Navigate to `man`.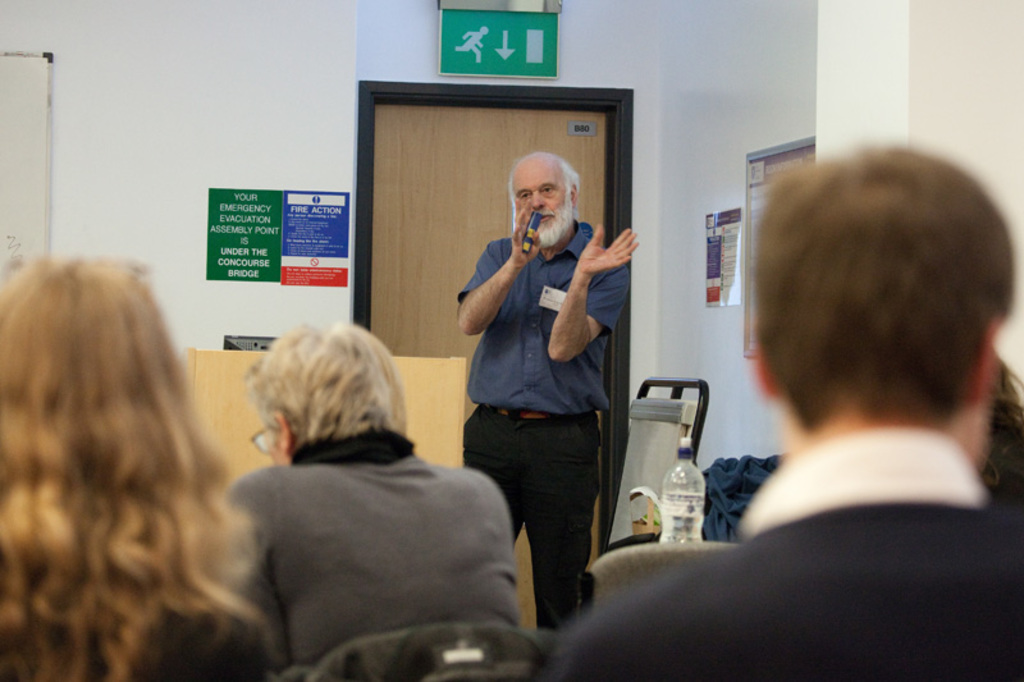
Navigation target: box=[544, 139, 1023, 681].
